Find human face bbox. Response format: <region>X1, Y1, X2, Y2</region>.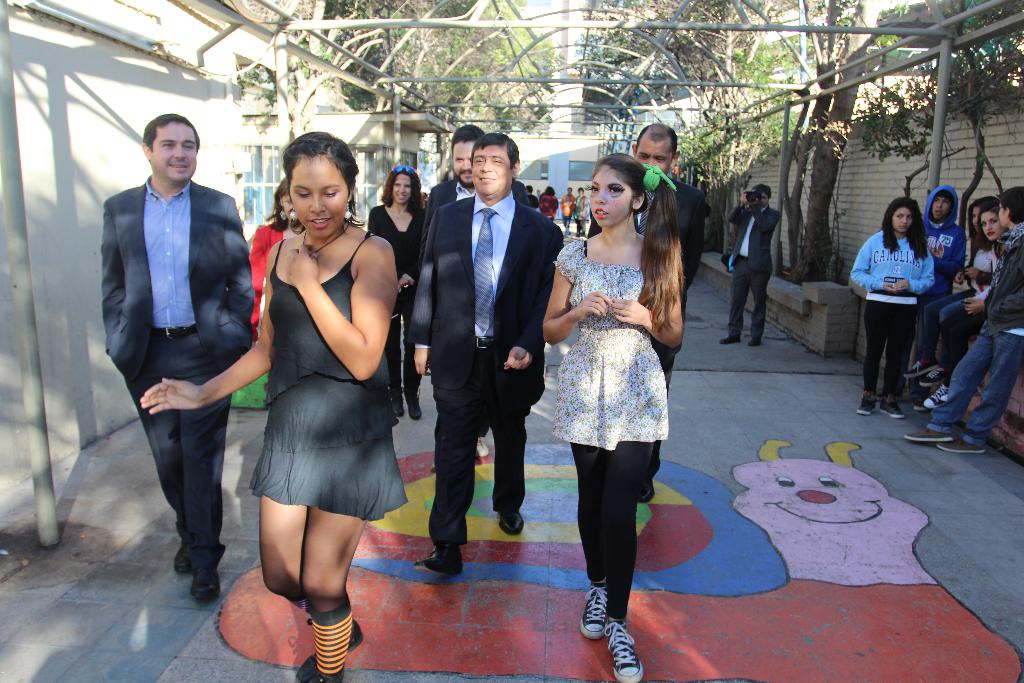
<region>760, 194, 766, 208</region>.
